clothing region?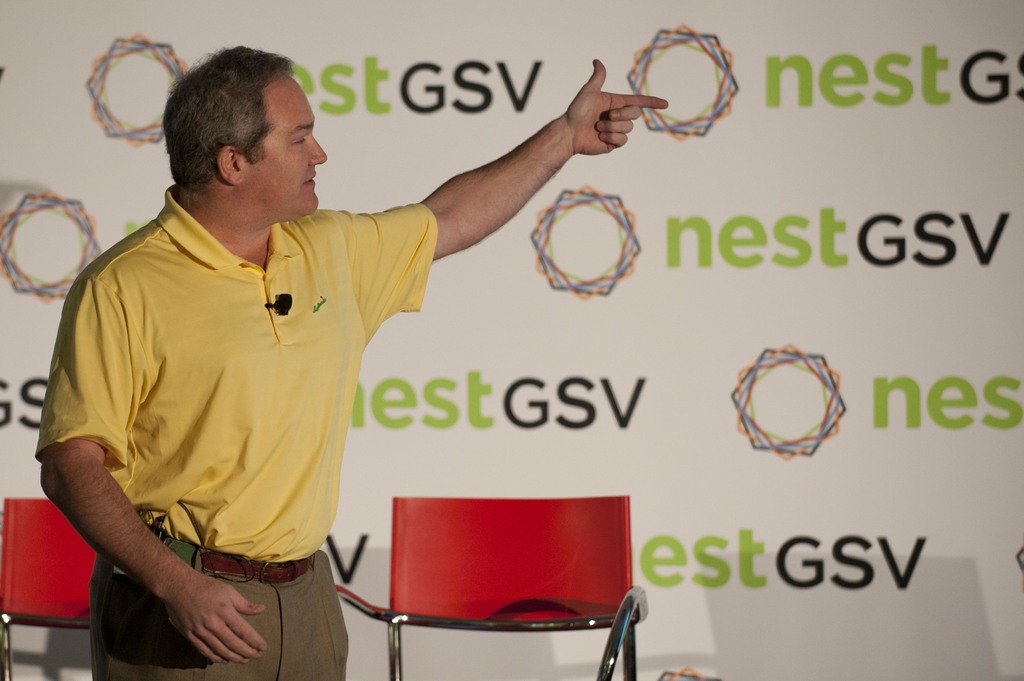
<bbox>47, 151, 477, 644</bbox>
